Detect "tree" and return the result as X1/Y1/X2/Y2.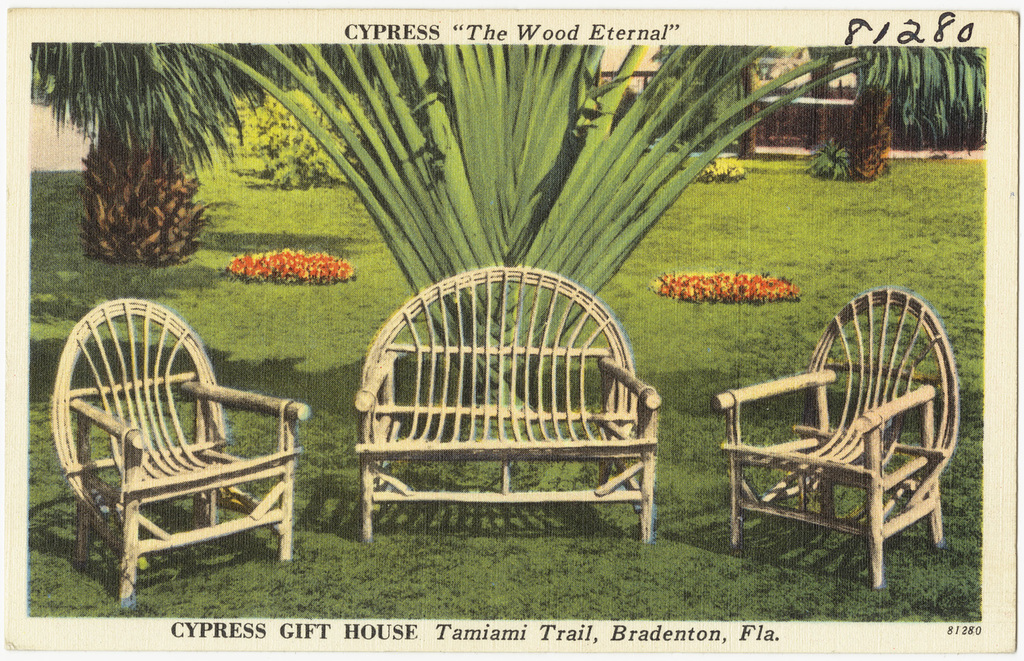
18/11/294/283.
